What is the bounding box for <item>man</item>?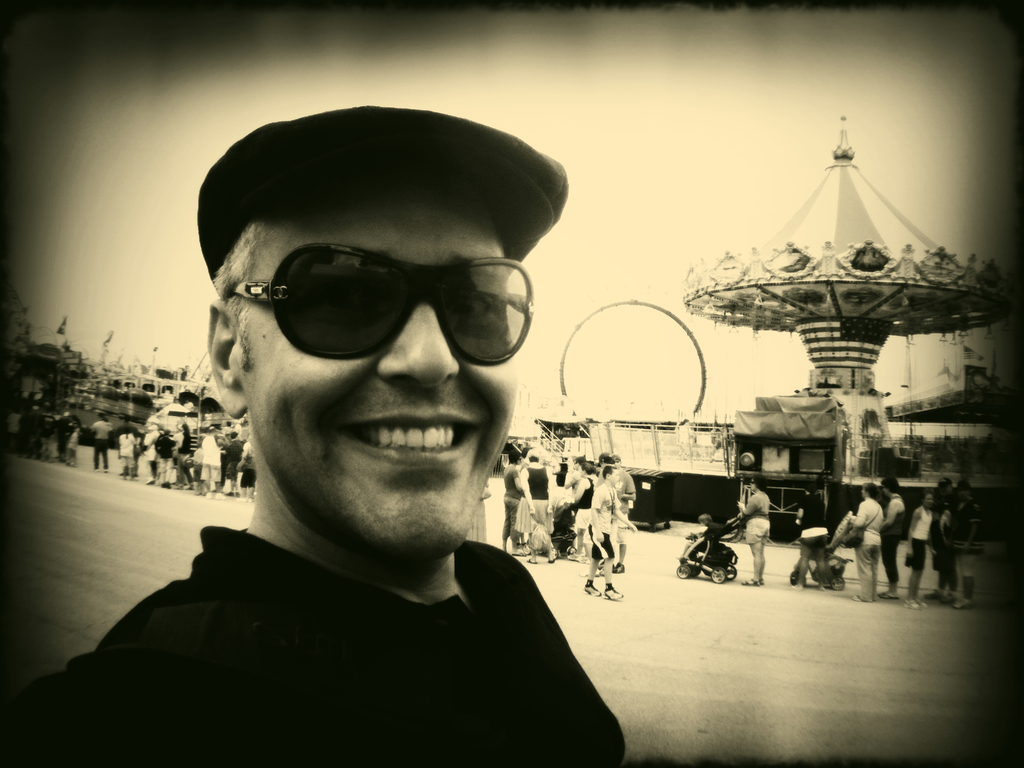
locate(883, 478, 907, 602).
